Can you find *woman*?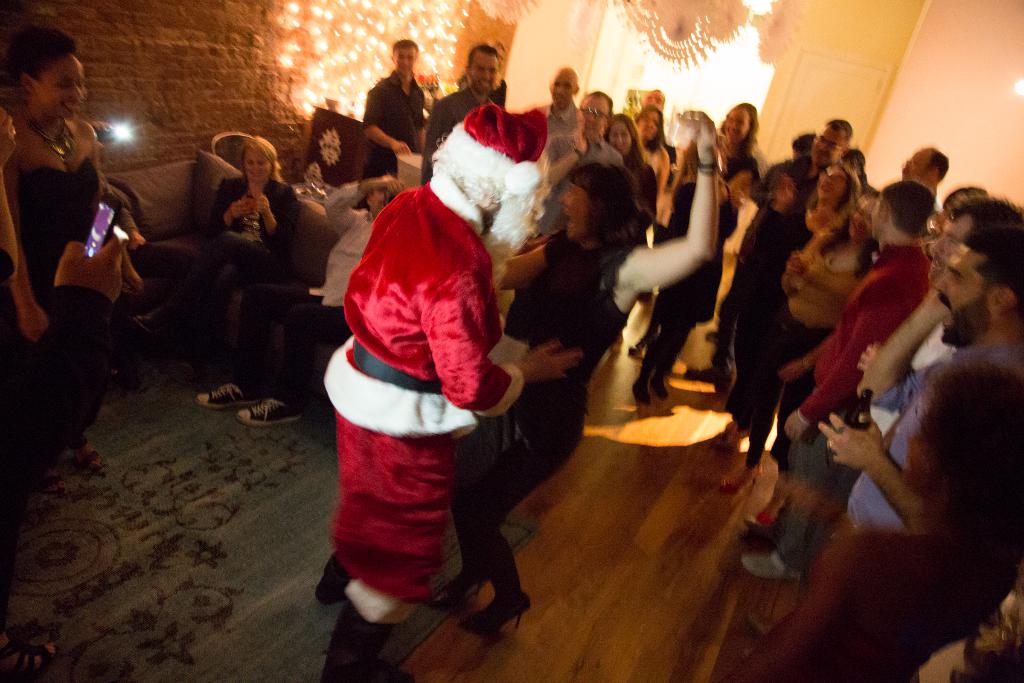
Yes, bounding box: 662,103,783,419.
